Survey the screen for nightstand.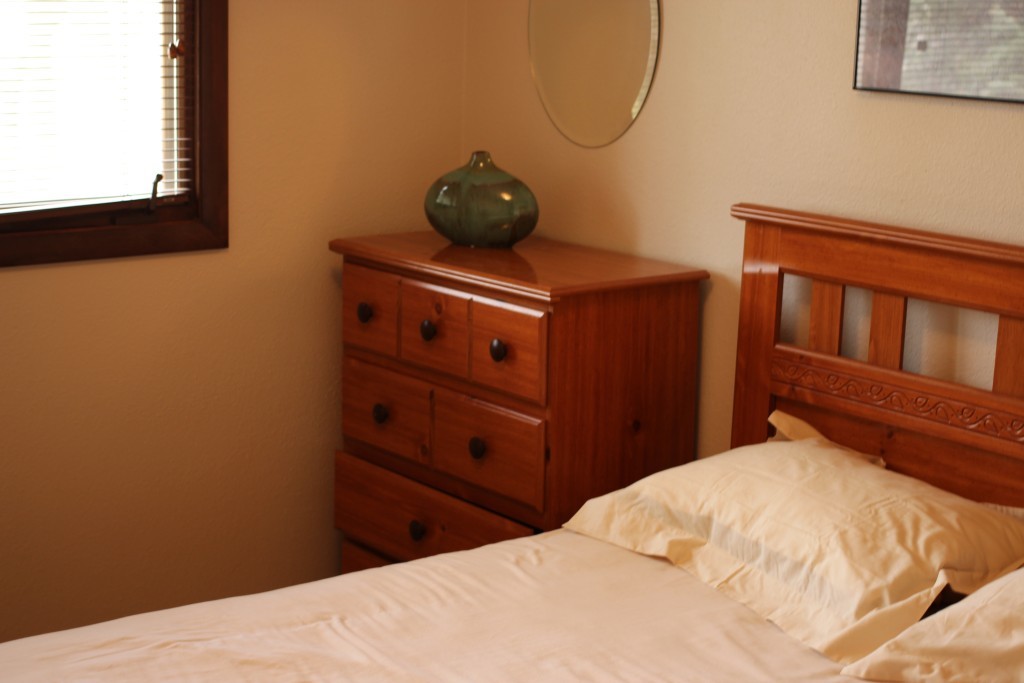
Survey found: (x1=329, y1=226, x2=709, y2=569).
